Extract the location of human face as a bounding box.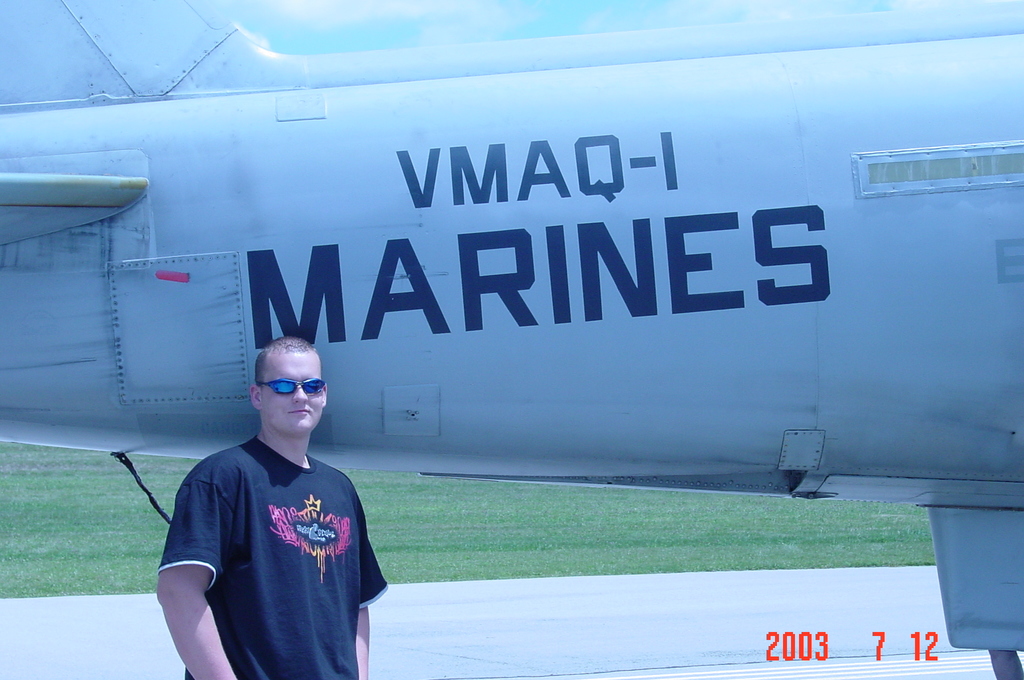
left=260, top=350, right=324, bottom=433.
